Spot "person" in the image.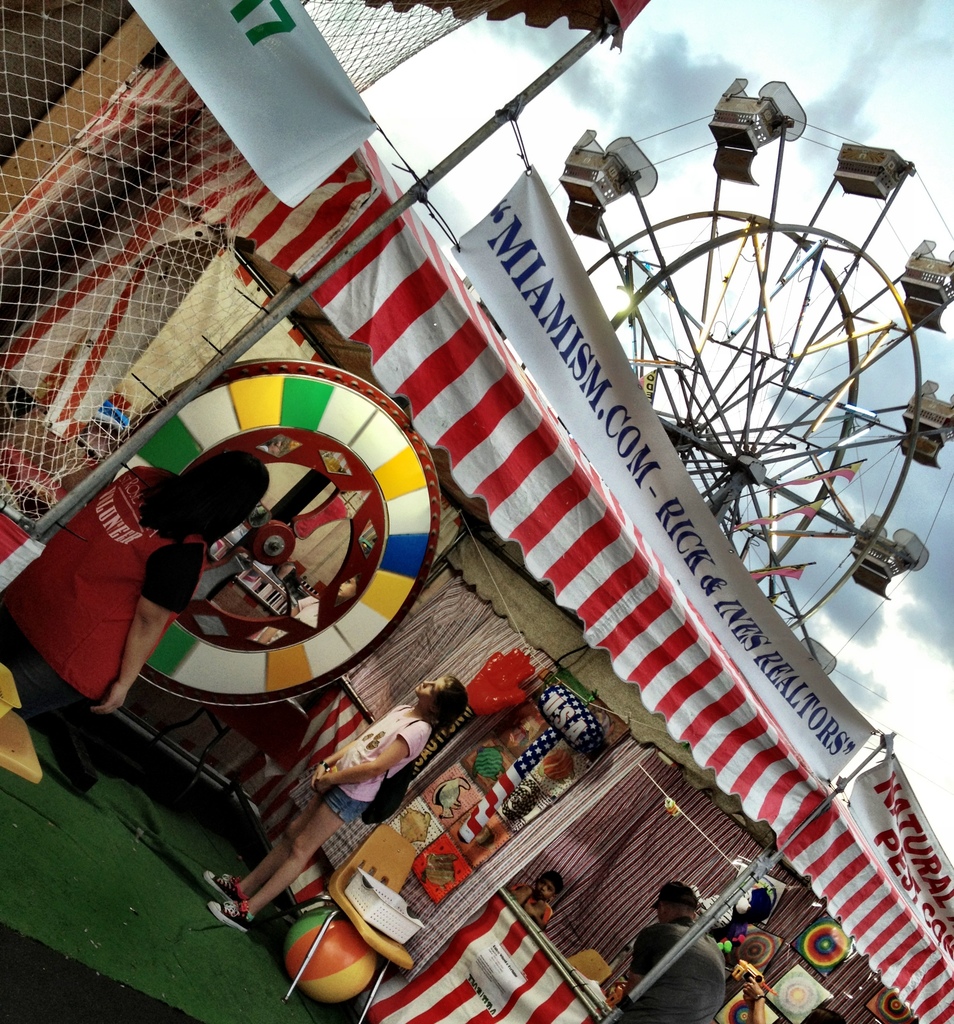
"person" found at crop(204, 678, 469, 939).
